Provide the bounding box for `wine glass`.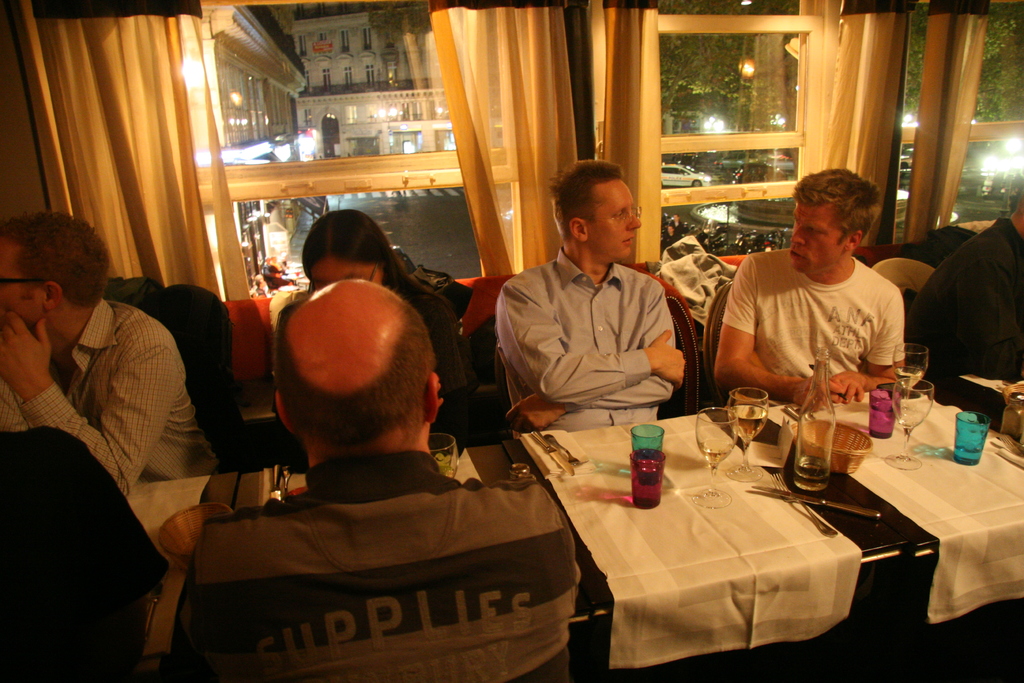
<box>725,385,770,477</box>.
